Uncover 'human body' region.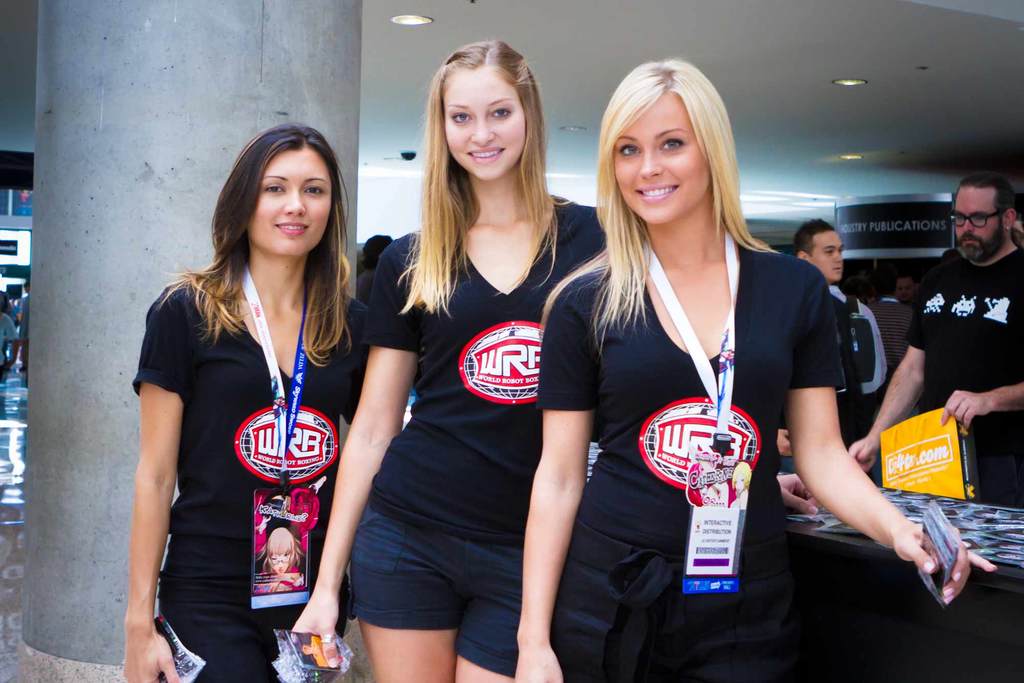
Uncovered: <box>145,96,388,682</box>.
